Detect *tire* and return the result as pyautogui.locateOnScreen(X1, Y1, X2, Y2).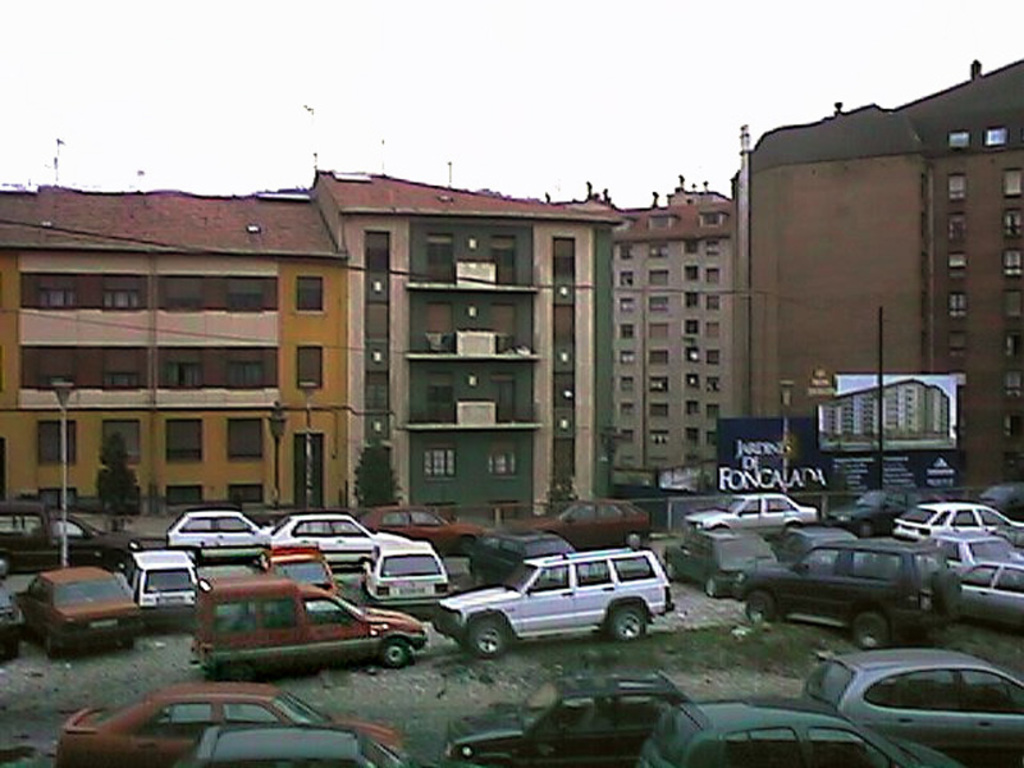
pyautogui.locateOnScreen(705, 581, 717, 594).
